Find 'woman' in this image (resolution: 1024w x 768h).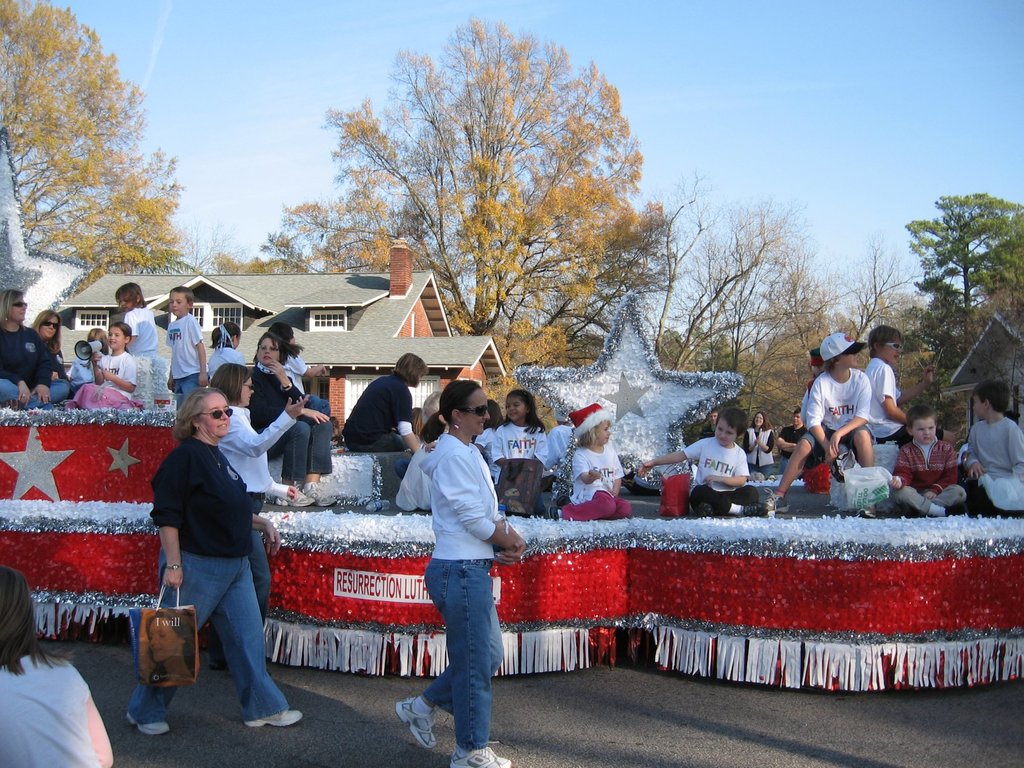
[left=30, top=308, right=75, bottom=401].
